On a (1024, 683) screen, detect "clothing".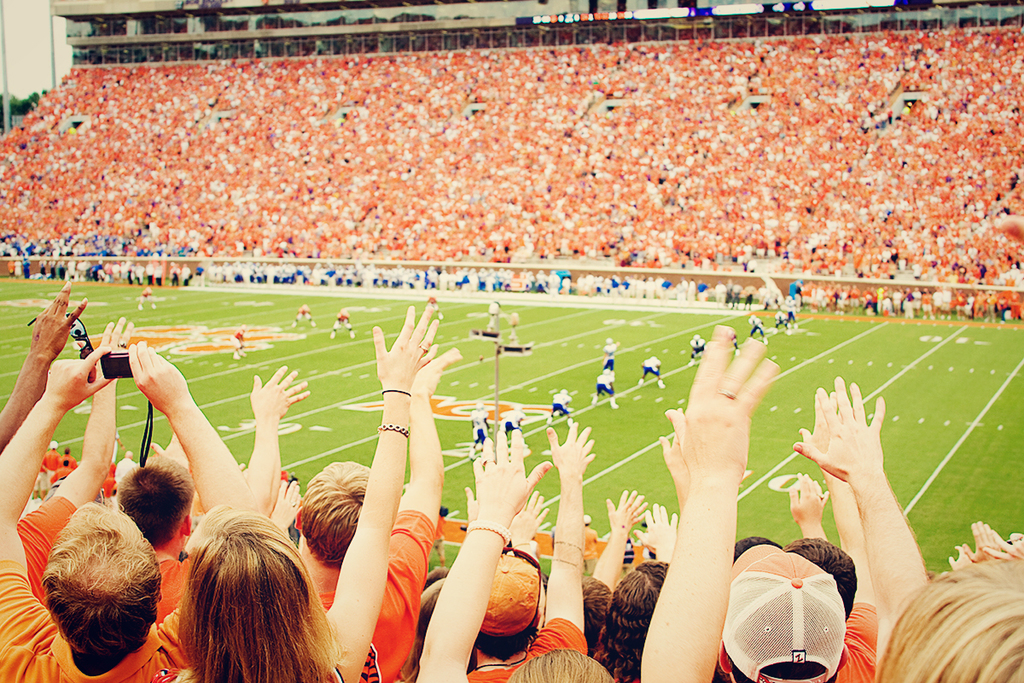
x1=152, y1=556, x2=194, y2=628.
